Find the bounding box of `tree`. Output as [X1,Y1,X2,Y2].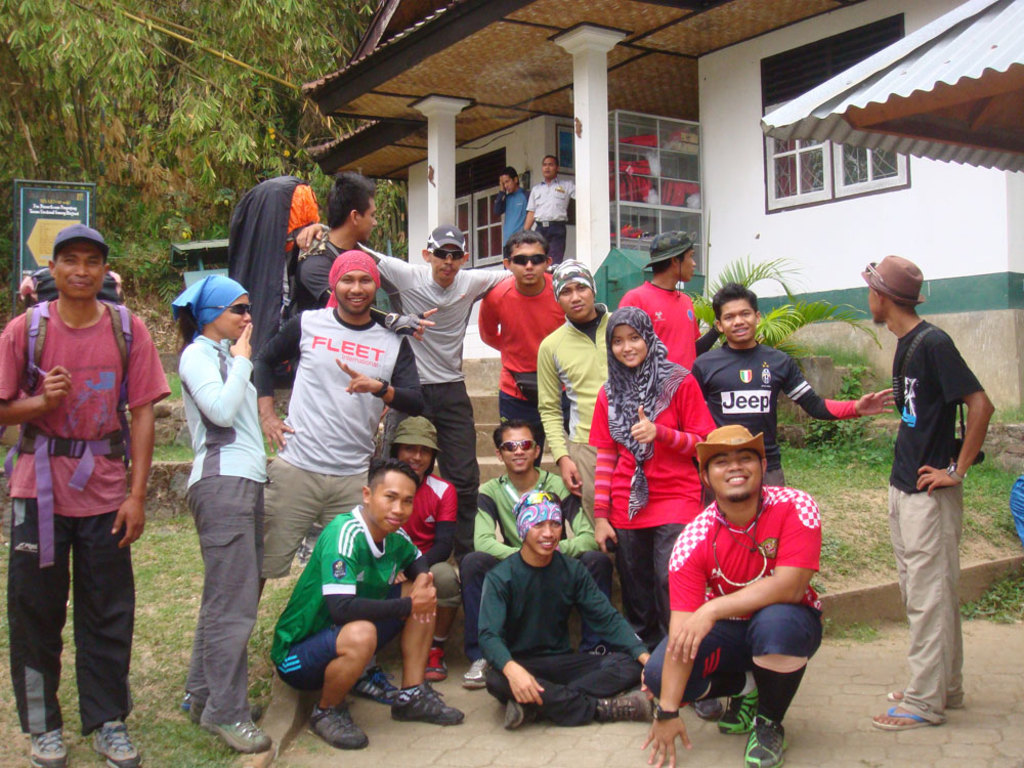
[0,0,412,378].
